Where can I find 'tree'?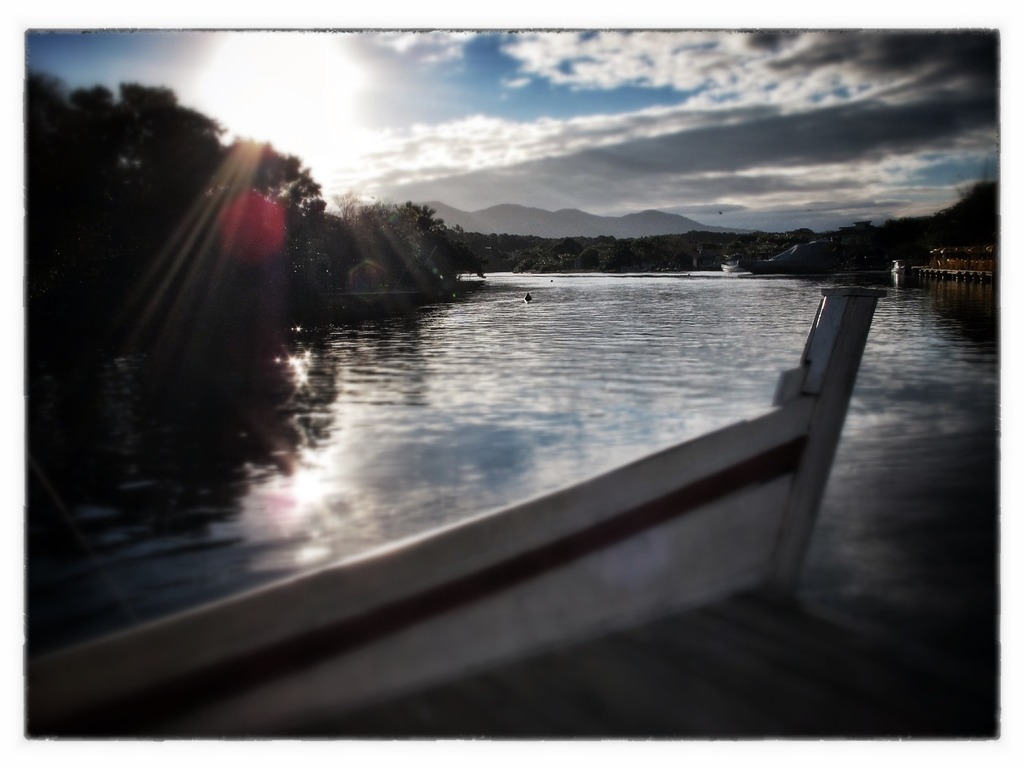
You can find it at 69, 88, 125, 309.
